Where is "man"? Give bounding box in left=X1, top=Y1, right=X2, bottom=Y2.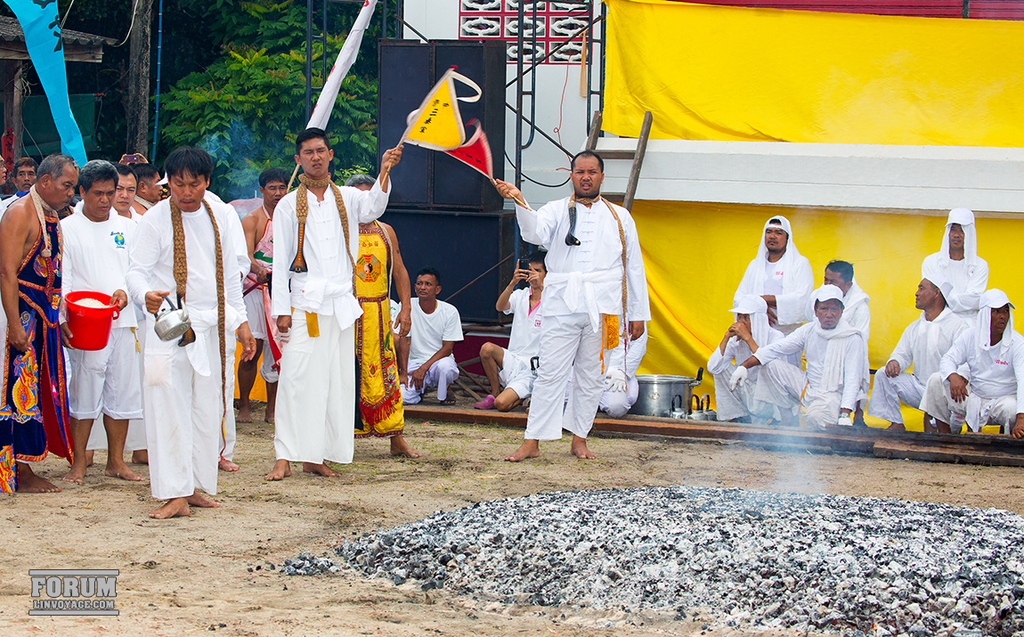
left=65, top=147, right=151, bottom=485.
